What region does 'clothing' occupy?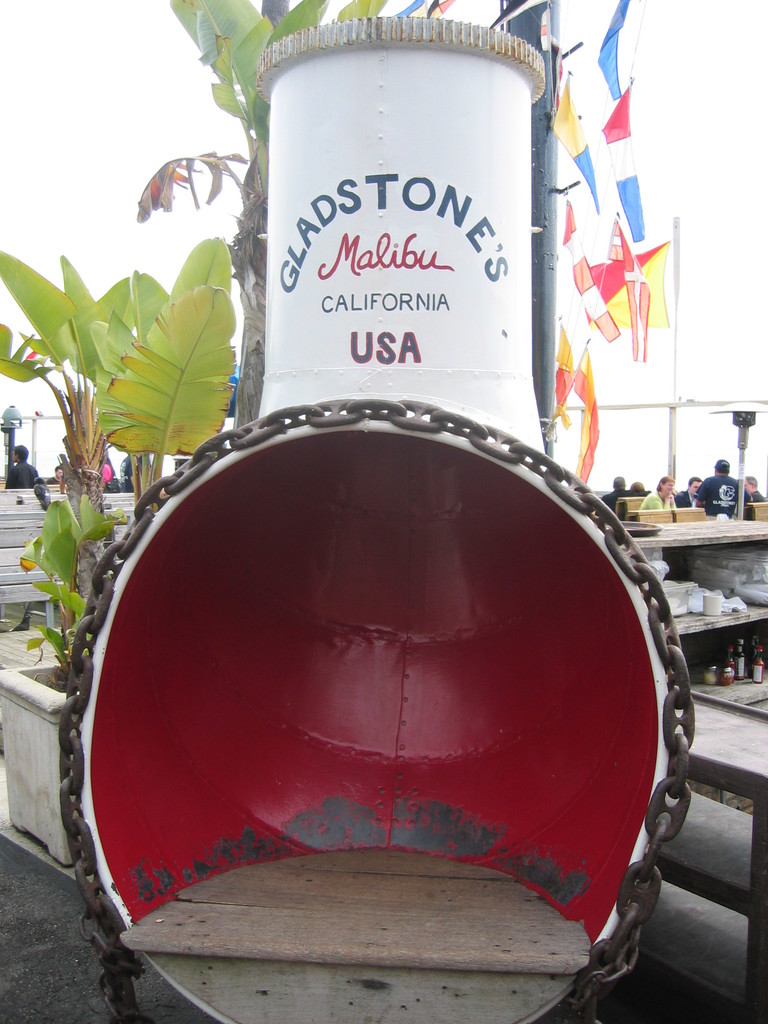
x1=599, y1=484, x2=632, y2=513.
